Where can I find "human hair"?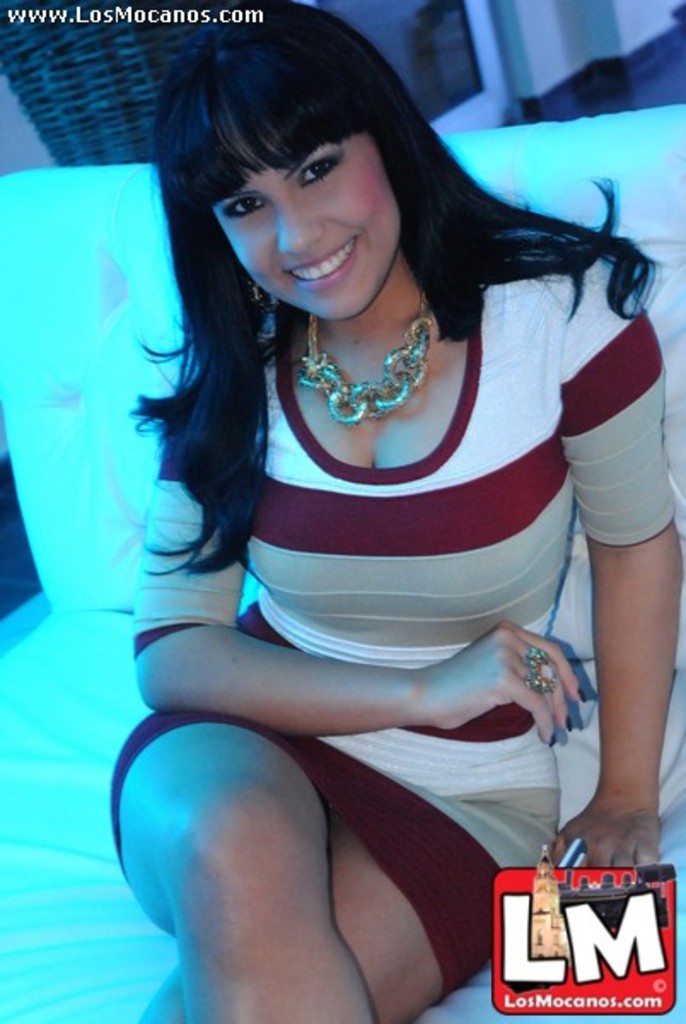
You can find it at crop(167, 10, 589, 435).
